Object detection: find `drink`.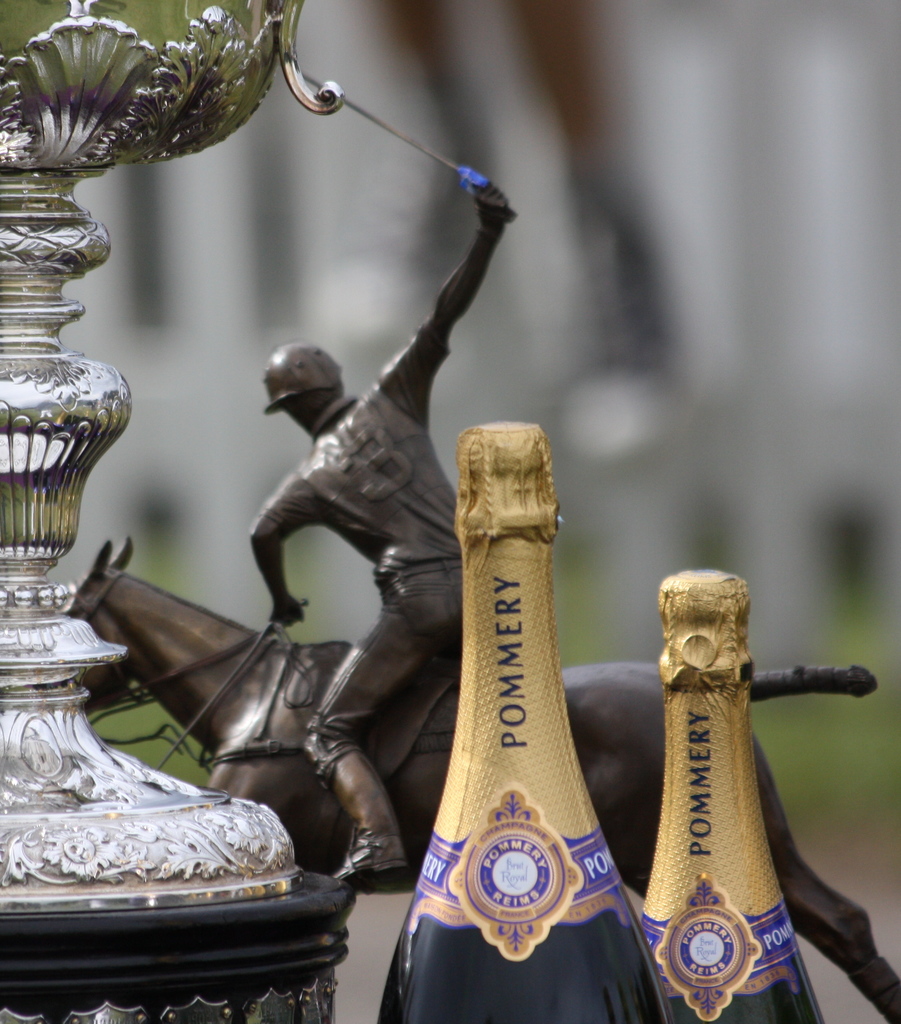
{"left": 633, "top": 563, "right": 820, "bottom": 1023}.
